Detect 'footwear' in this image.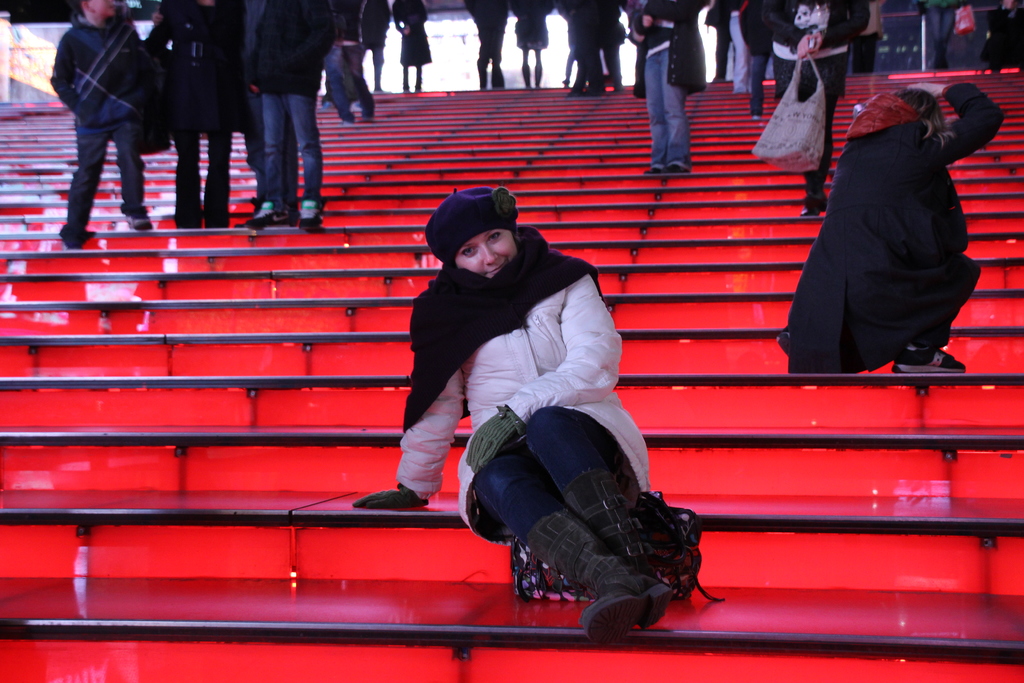
Detection: <bbox>796, 200, 818, 217</bbox>.
